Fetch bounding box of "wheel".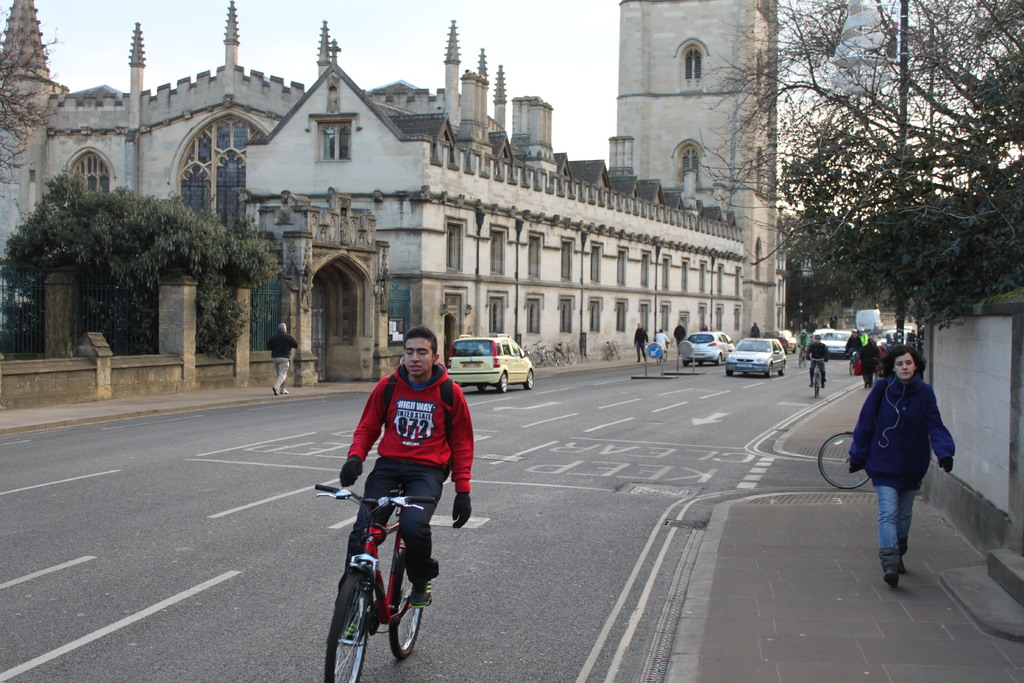
Bbox: pyautogui.locateOnScreen(495, 370, 508, 394).
